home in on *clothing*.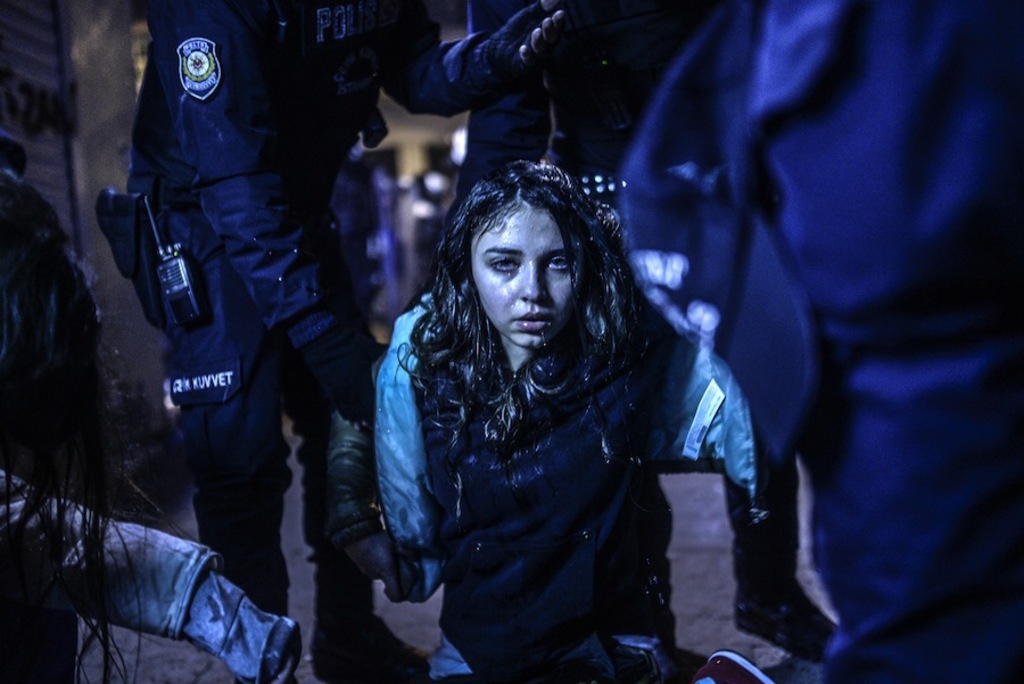
Homed in at bbox=[119, 0, 499, 608].
